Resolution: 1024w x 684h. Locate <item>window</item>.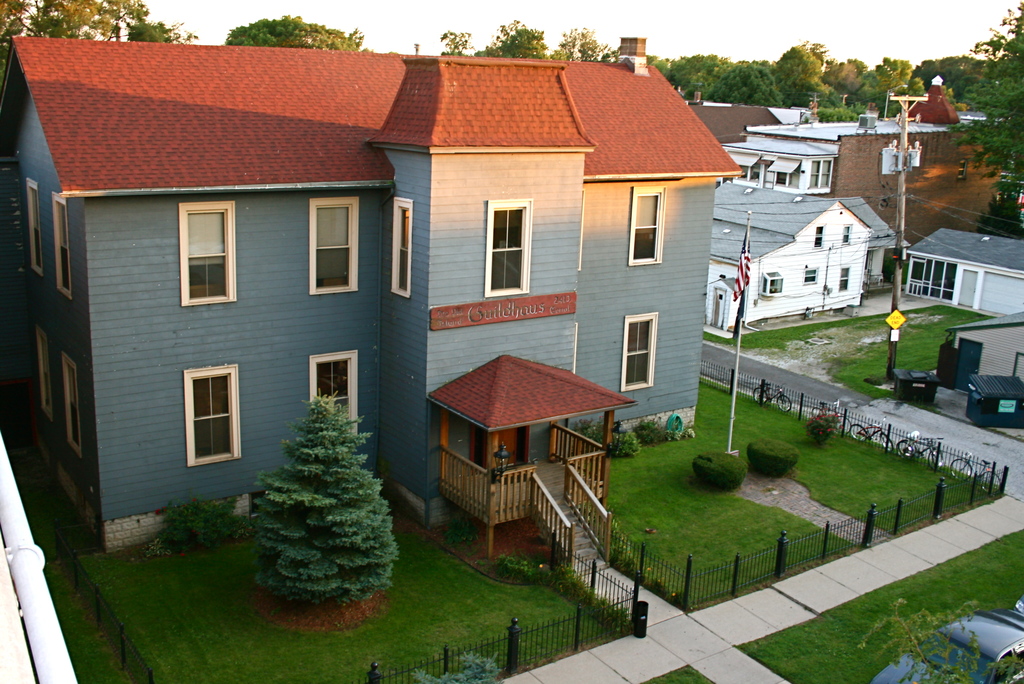
309 199 356 293.
